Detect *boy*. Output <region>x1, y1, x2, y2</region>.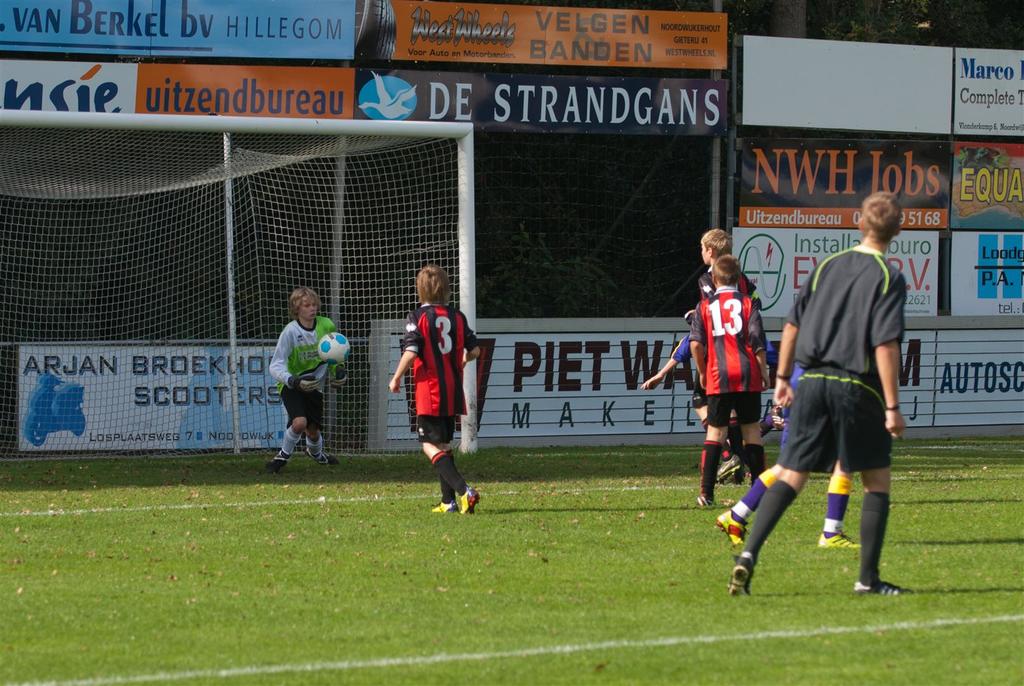
<region>386, 276, 484, 509</region>.
